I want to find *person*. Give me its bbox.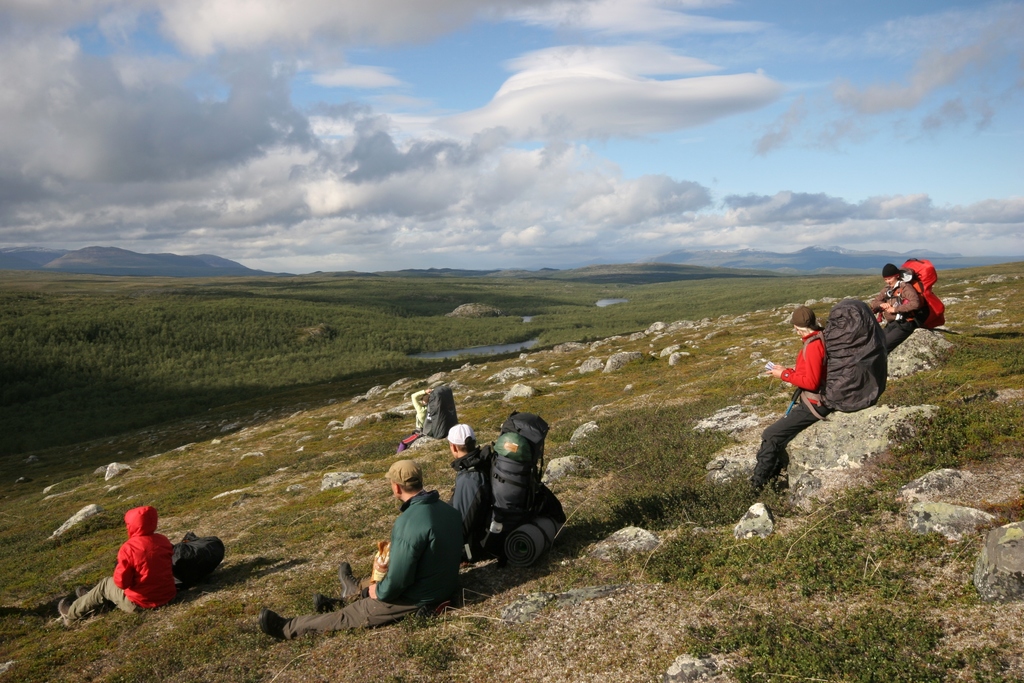
(447, 423, 494, 555).
